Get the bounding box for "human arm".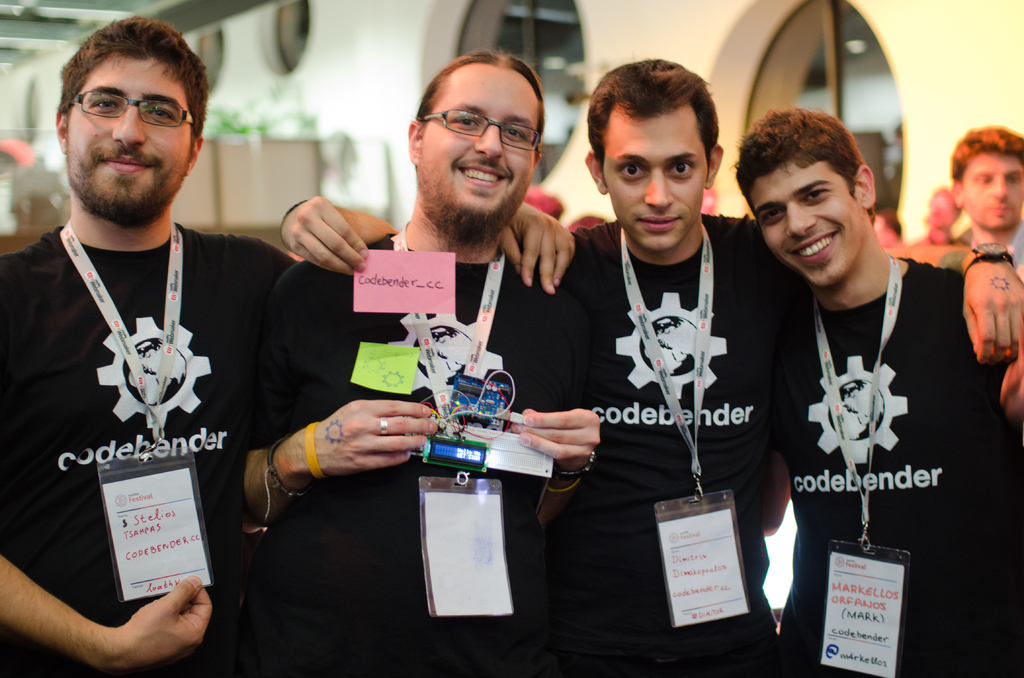
<region>762, 373, 793, 537</region>.
